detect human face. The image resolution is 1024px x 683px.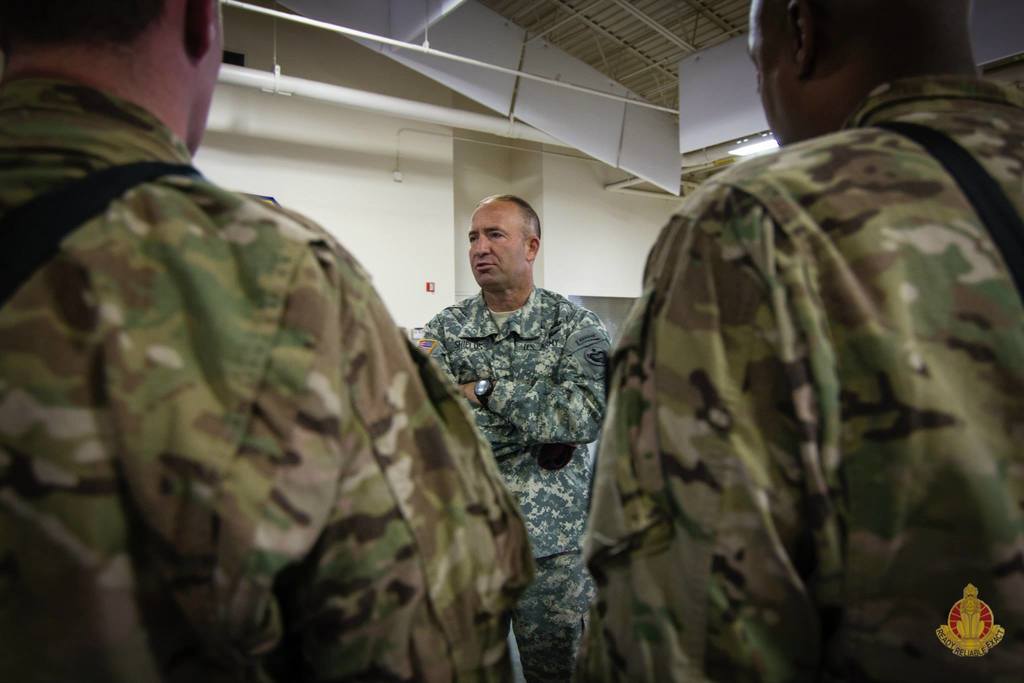
<box>737,5,799,152</box>.
